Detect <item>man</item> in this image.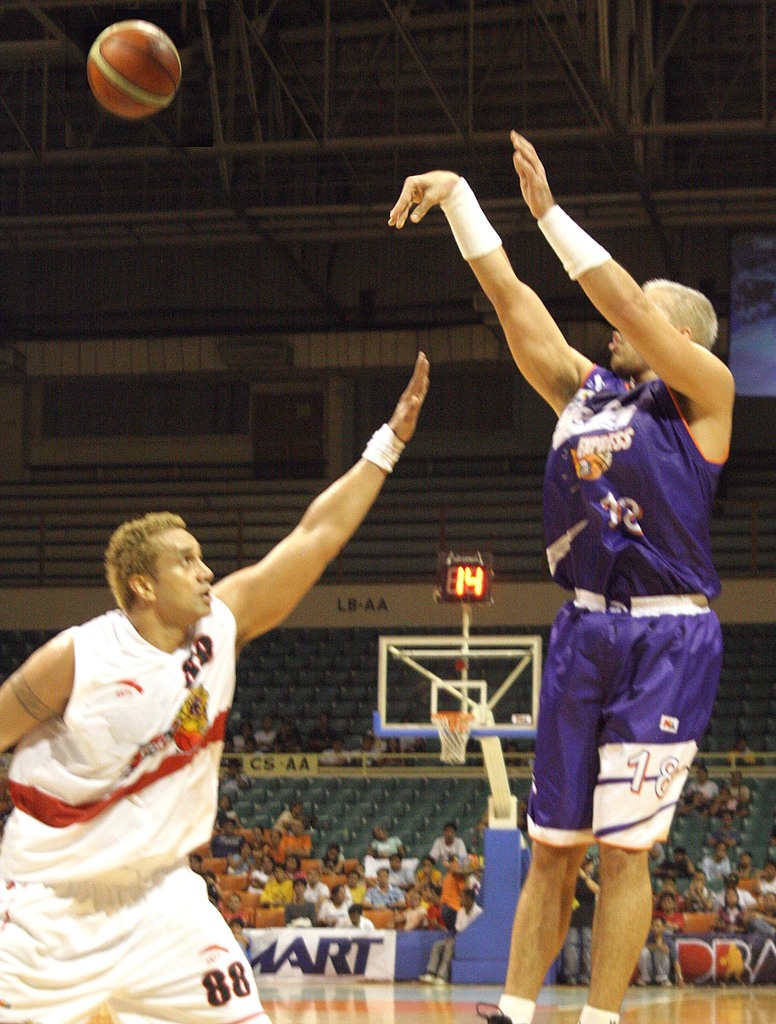
Detection: [left=434, top=821, right=472, bottom=854].
